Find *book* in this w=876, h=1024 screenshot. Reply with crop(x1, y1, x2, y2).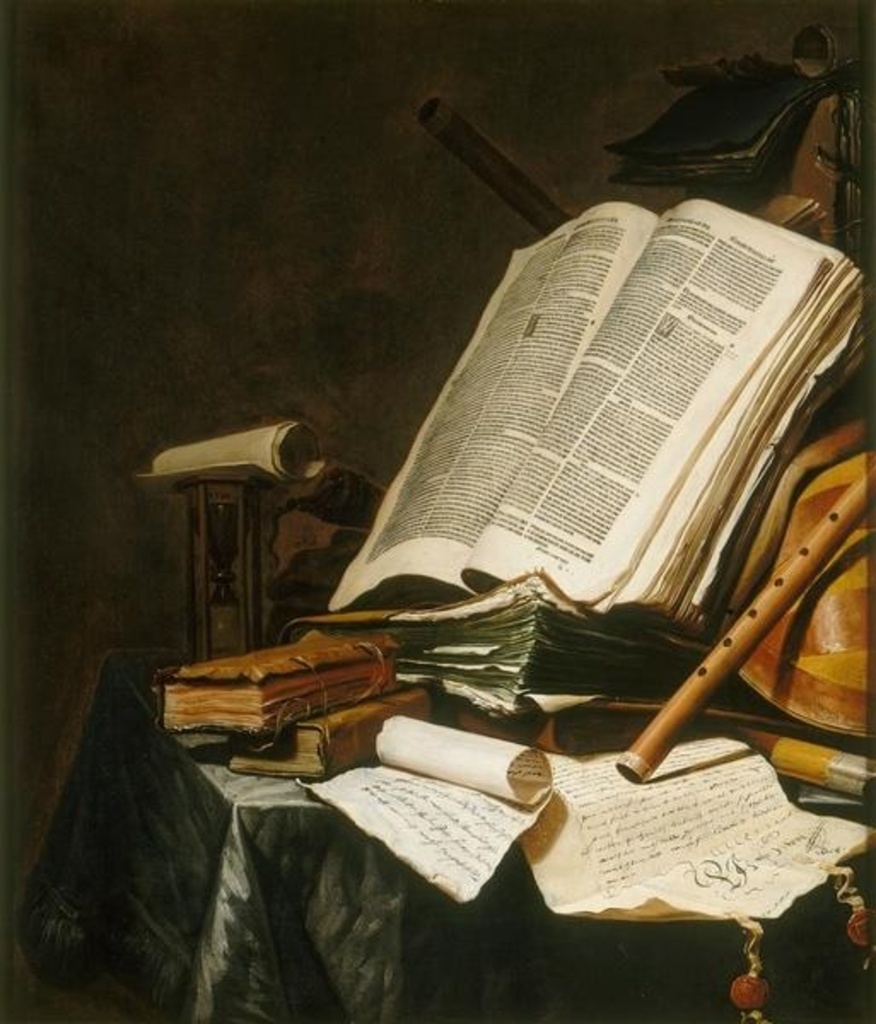
crop(128, 413, 376, 493).
